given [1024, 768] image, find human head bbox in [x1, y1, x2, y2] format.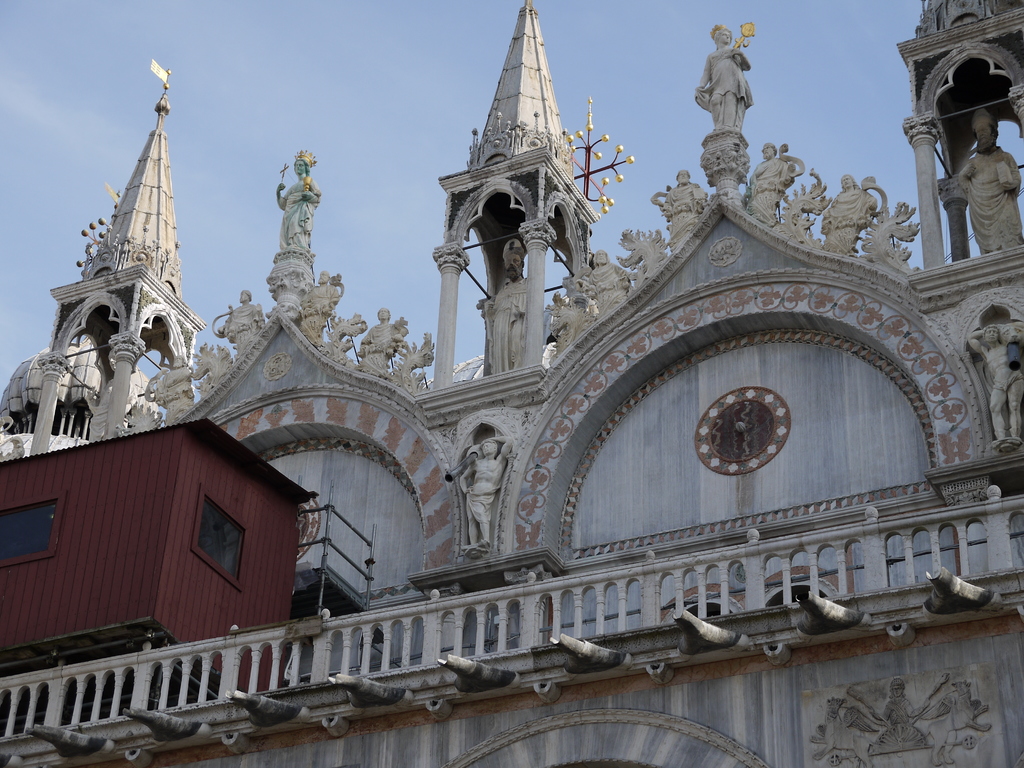
[758, 142, 778, 161].
